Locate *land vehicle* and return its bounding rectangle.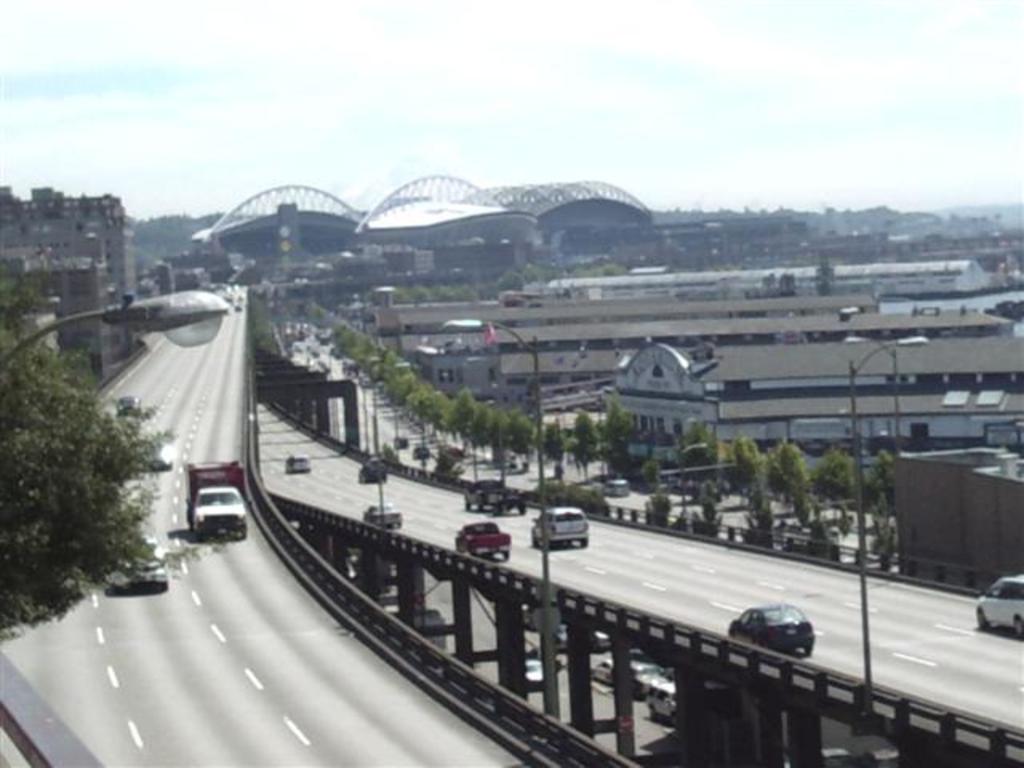
(left=645, top=674, right=680, bottom=728).
